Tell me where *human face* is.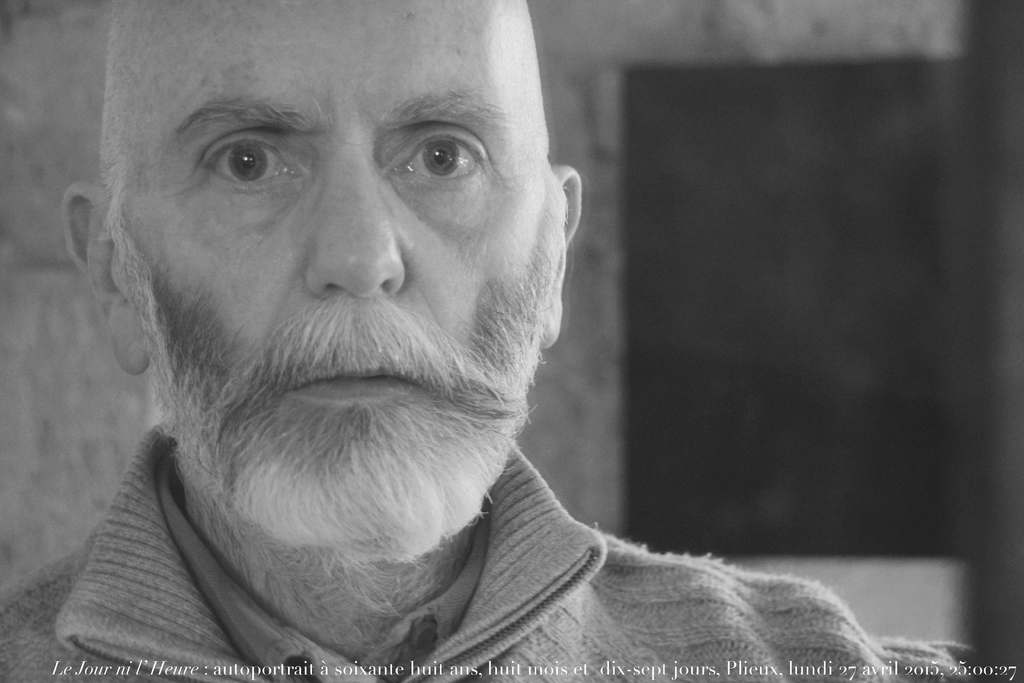
*human face* is at [left=120, top=0, right=556, bottom=520].
